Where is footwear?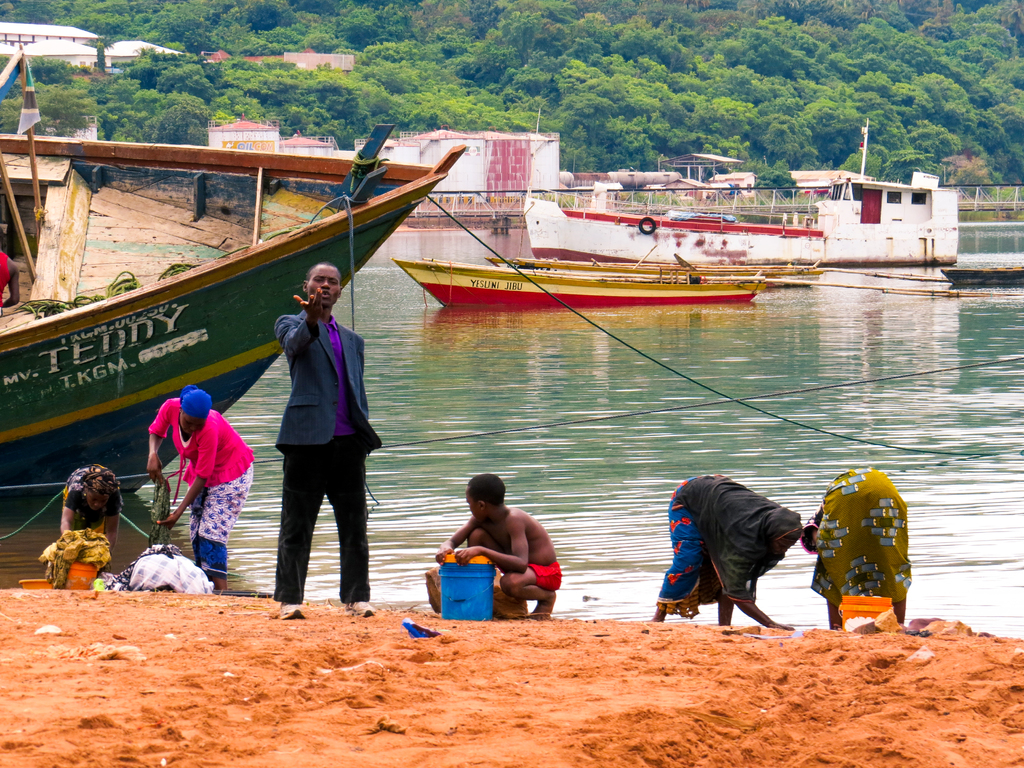
rect(285, 605, 307, 619).
